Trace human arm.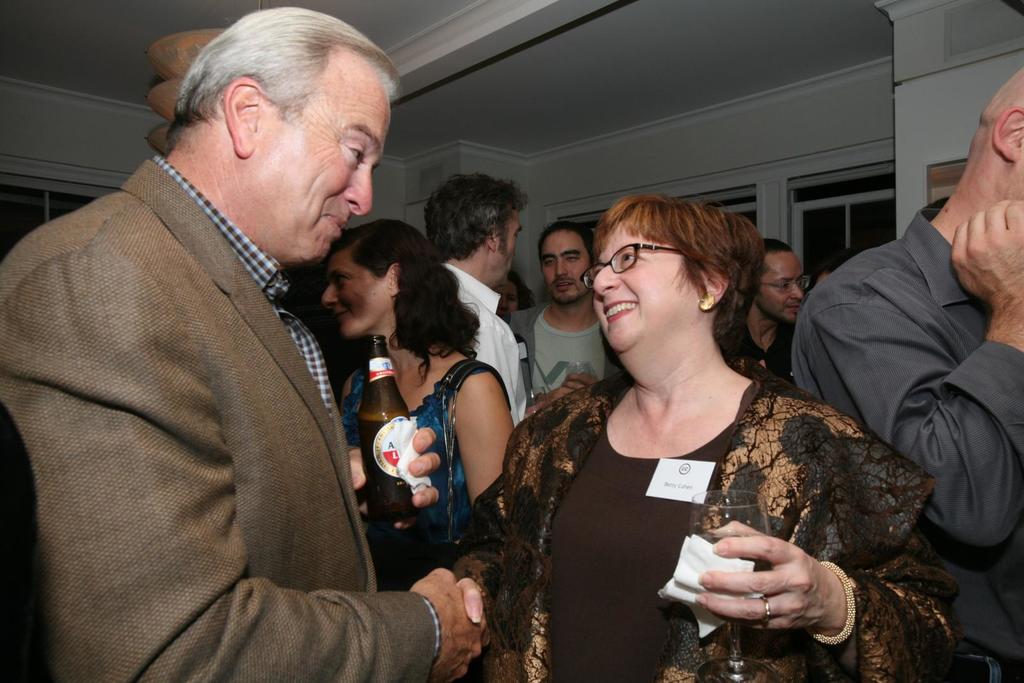
Traced to box=[526, 365, 598, 414].
